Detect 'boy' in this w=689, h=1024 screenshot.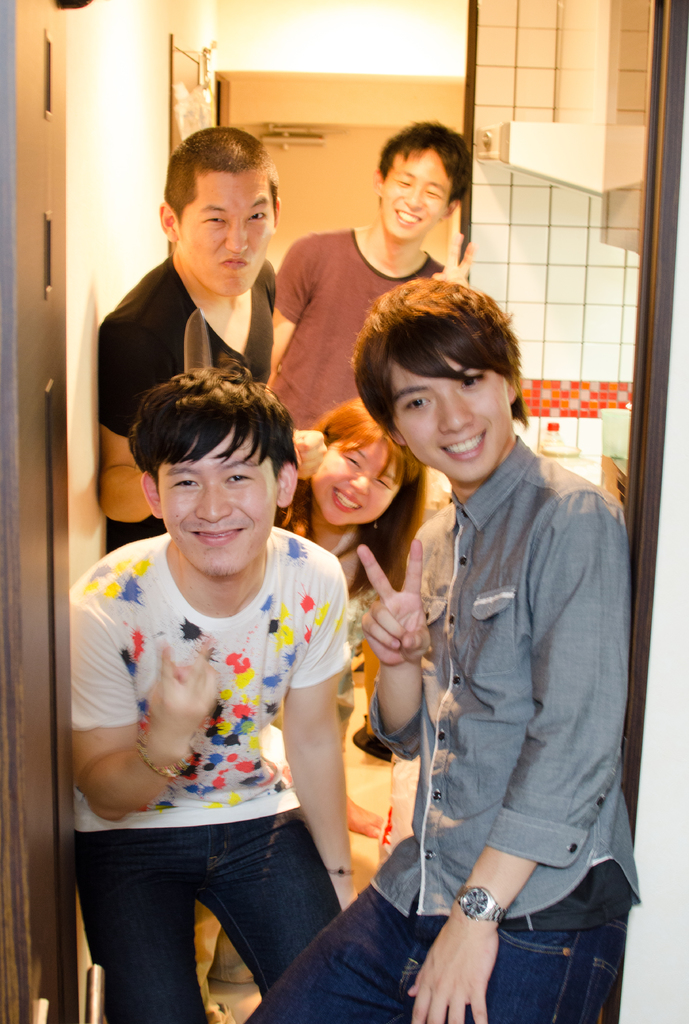
Detection: 97, 125, 274, 547.
